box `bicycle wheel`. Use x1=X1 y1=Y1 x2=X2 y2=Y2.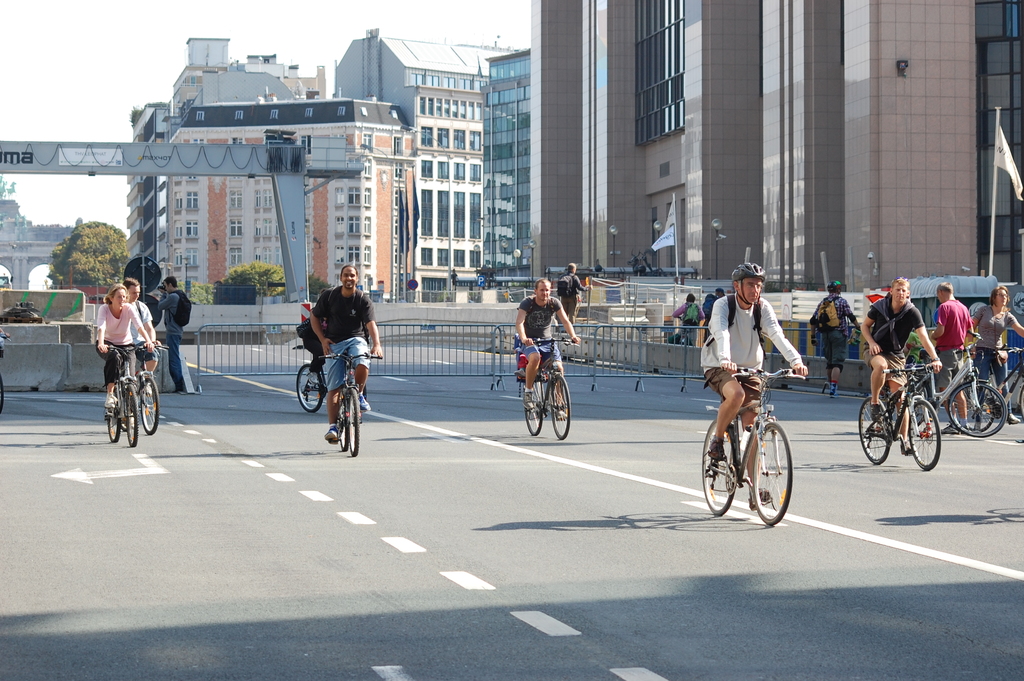
x1=1016 y1=385 x2=1023 y2=418.
